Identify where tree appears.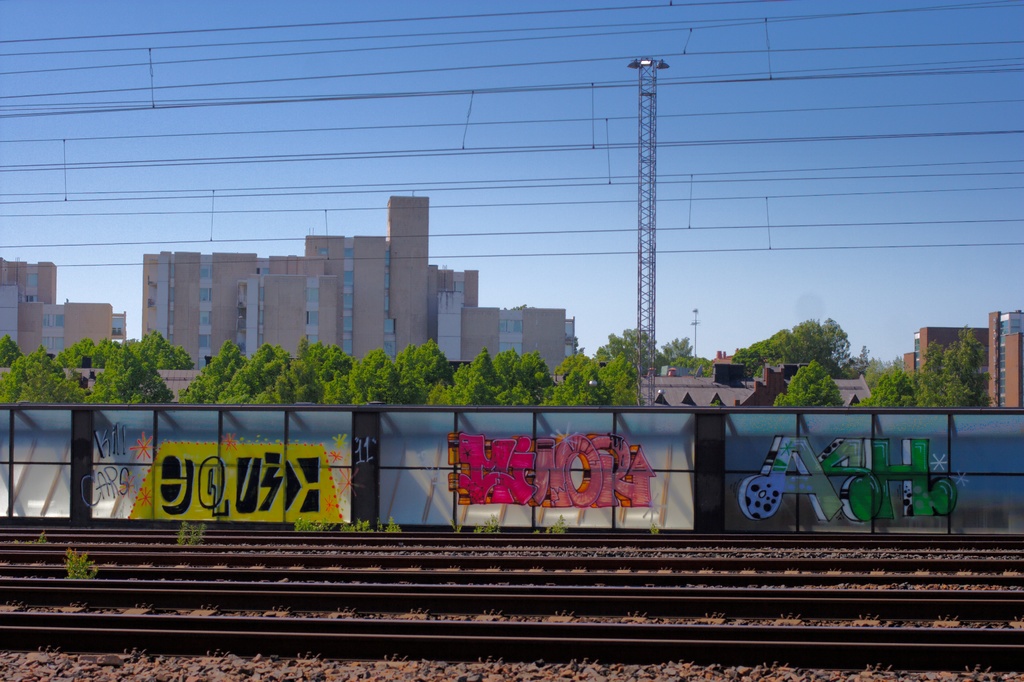
Appears at 771 359 844 406.
